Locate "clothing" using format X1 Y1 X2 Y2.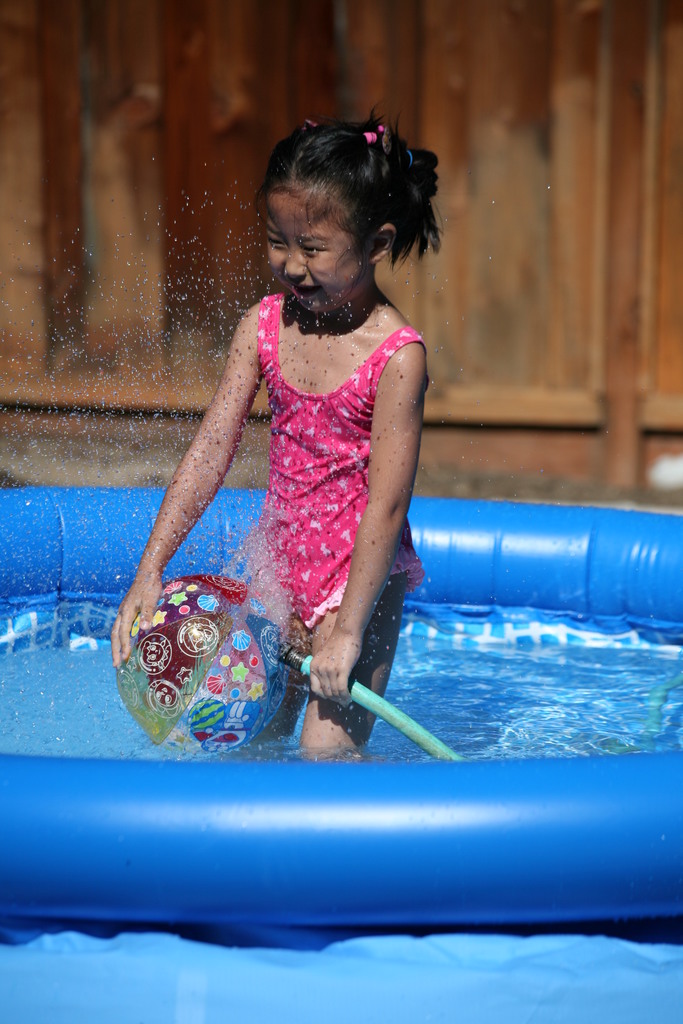
195 274 422 692.
